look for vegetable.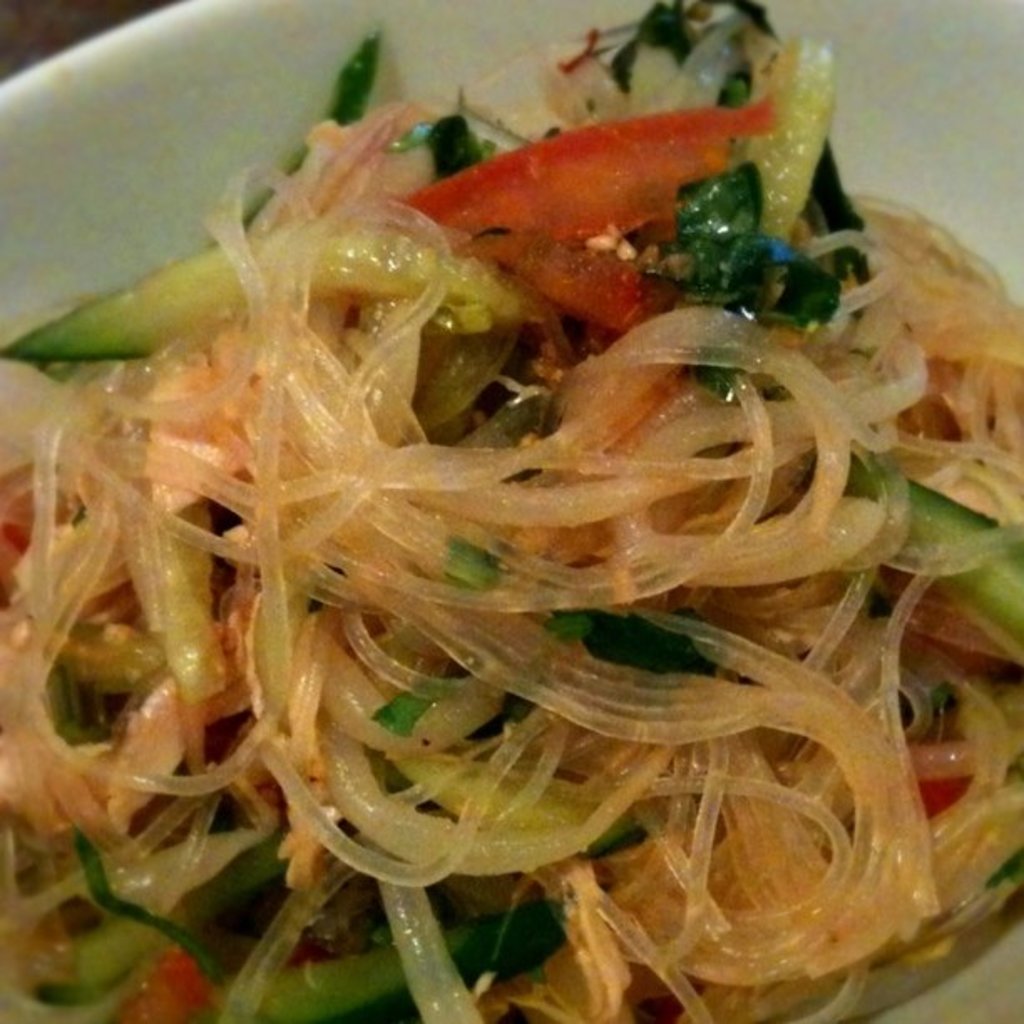
Found: 211,900,572,1022.
